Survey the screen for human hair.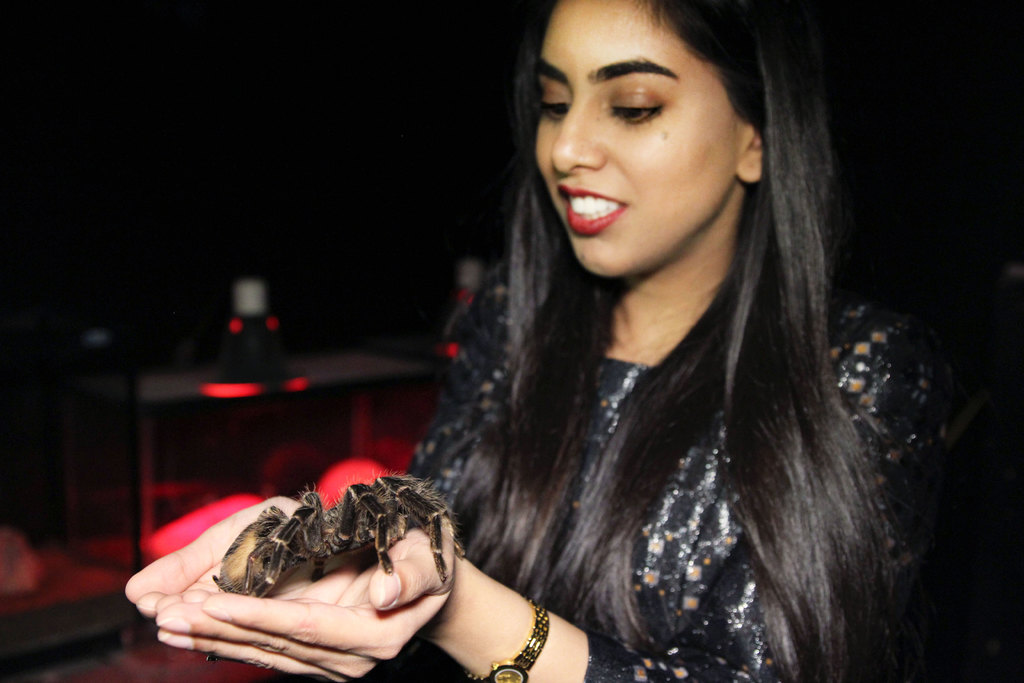
Survey found: {"left": 378, "top": 0, "right": 931, "bottom": 632}.
